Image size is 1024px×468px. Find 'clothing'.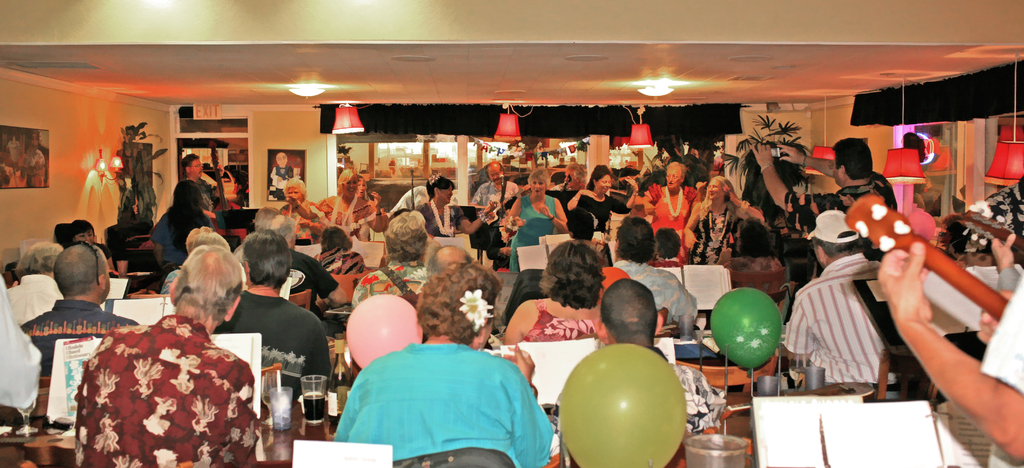
x1=652, y1=346, x2=724, y2=436.
